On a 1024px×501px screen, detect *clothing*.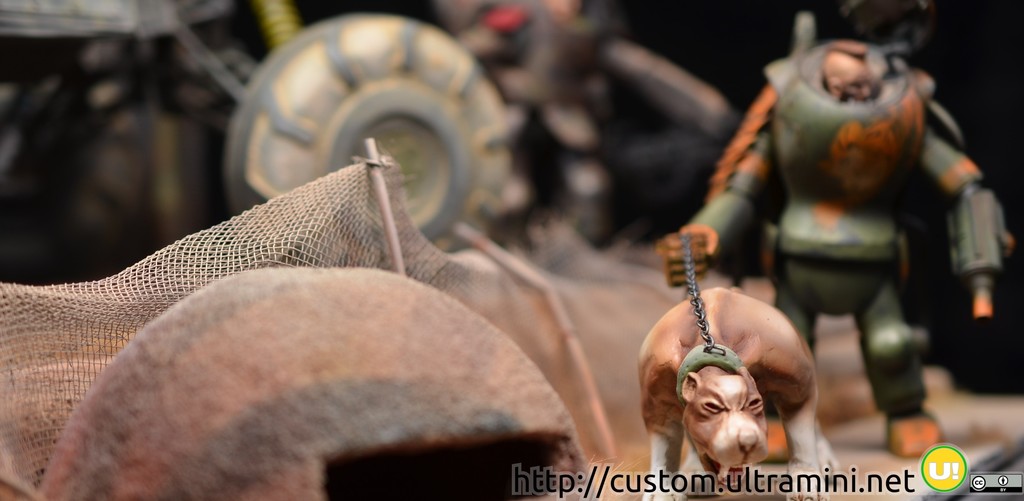
692,38,994,402.
